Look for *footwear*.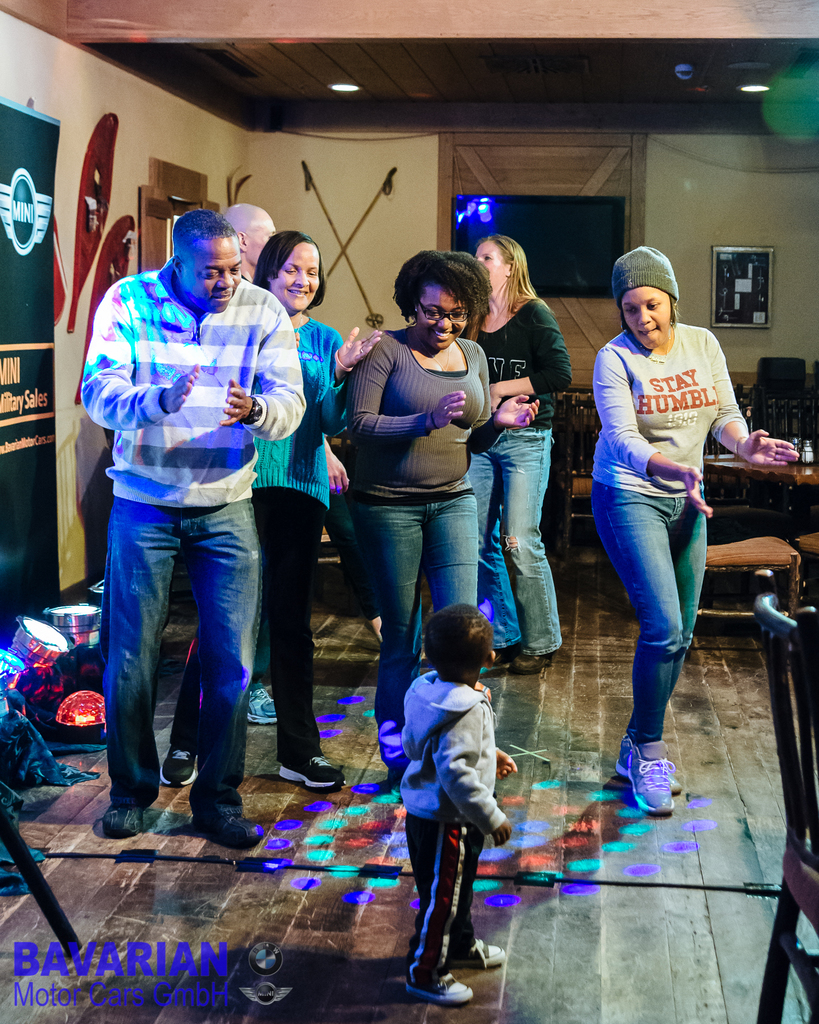
Found: crop(639, 734, 670, 817).
